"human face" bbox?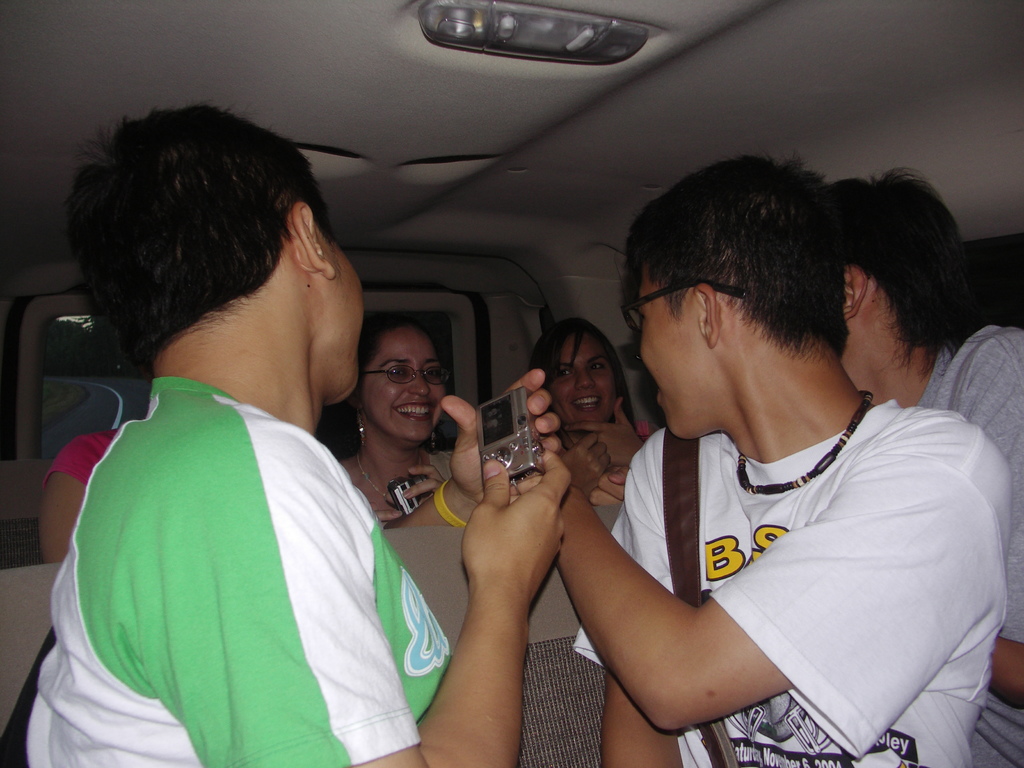
325,207,370,396
